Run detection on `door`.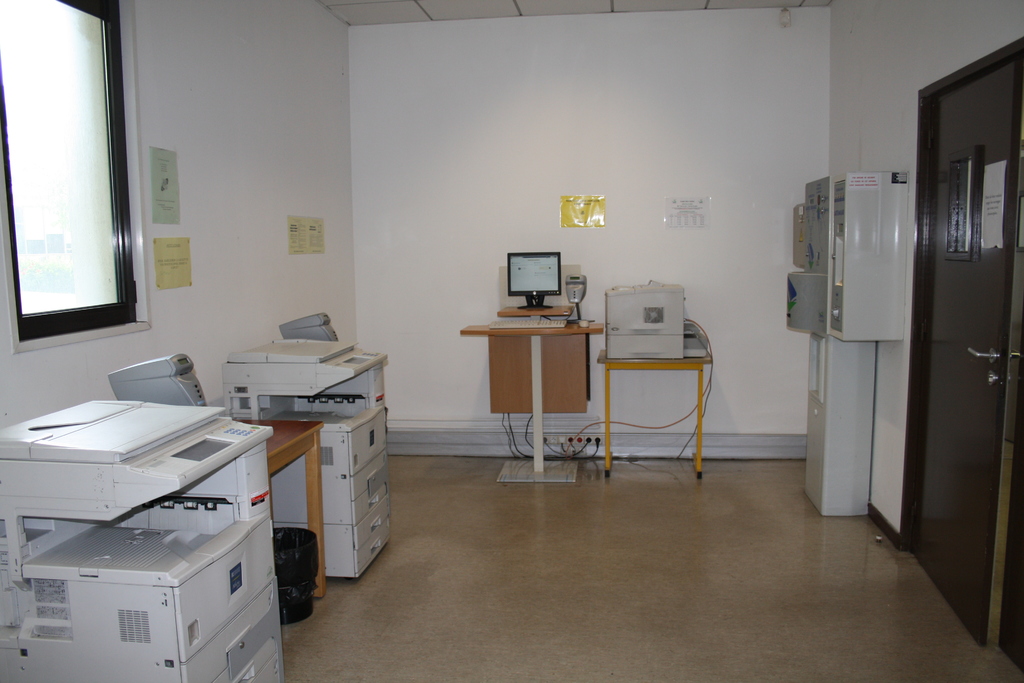
Result: (left=916, top=119, right=1002, bottom=630).
